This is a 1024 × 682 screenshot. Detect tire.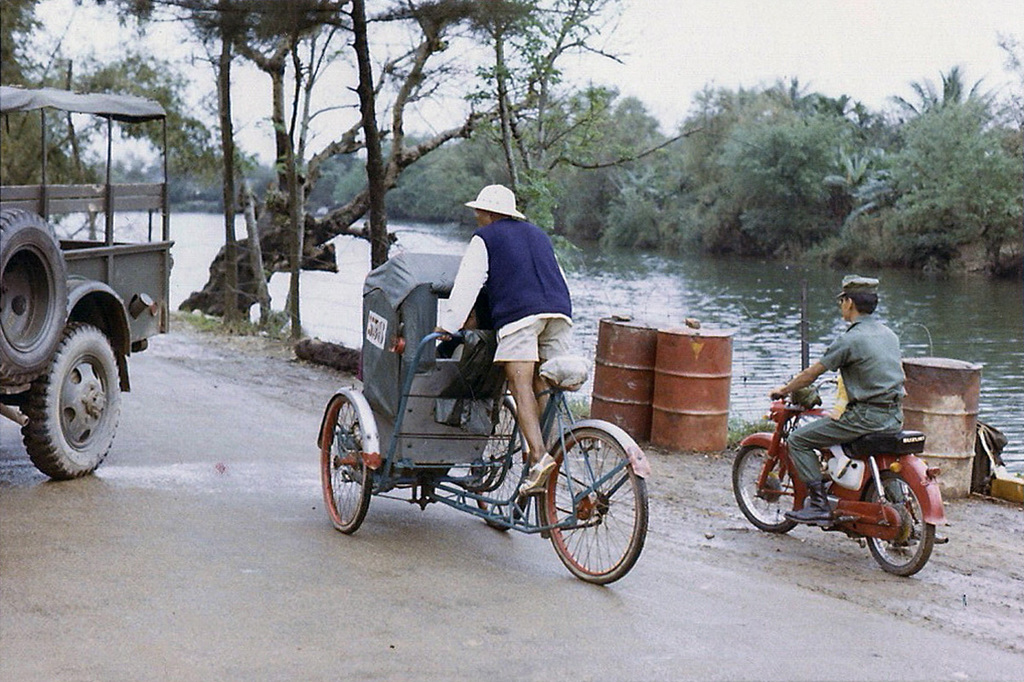
detection(310, 386, 377, 538).
